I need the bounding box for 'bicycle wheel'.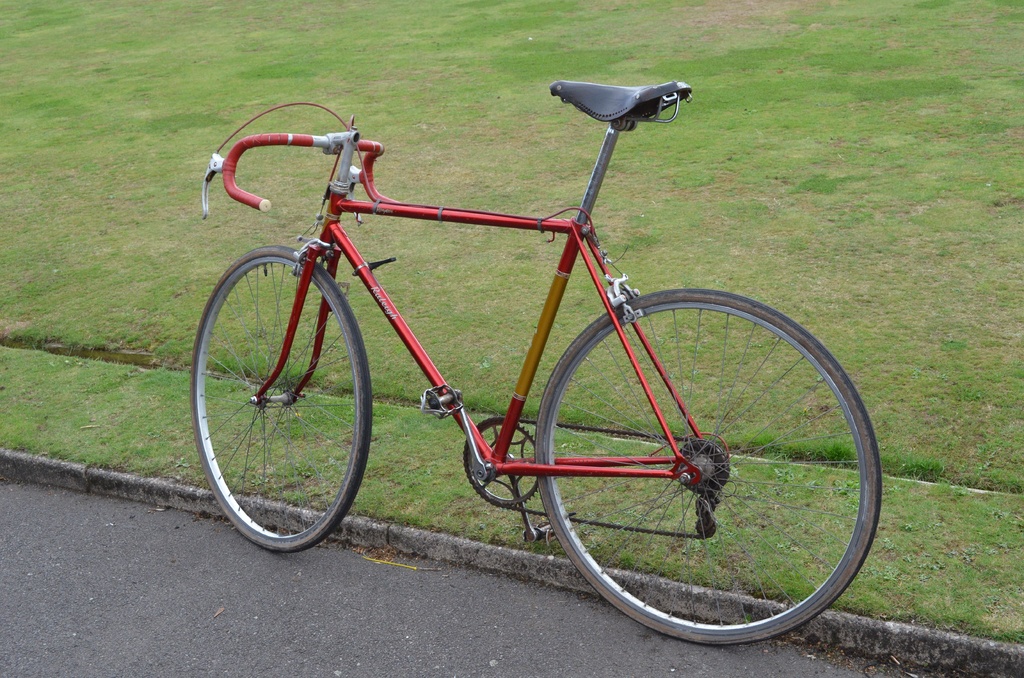
Here it is: {"left": 189, "top": 241, "right": 374, "bottom": 552}.
